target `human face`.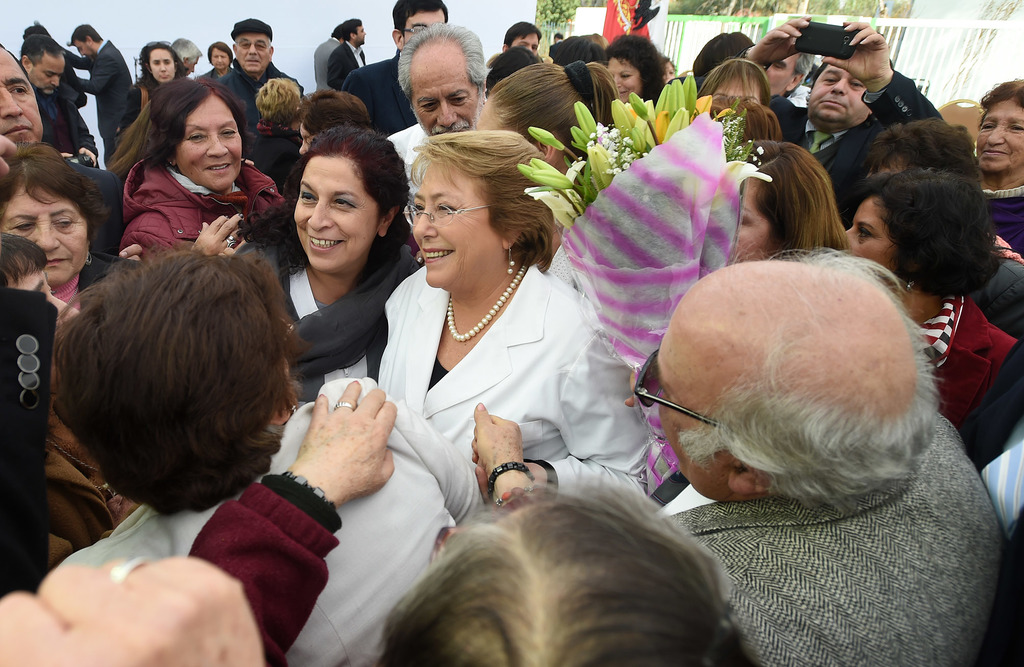
Target region: crop(0, 46, 42, 142).
